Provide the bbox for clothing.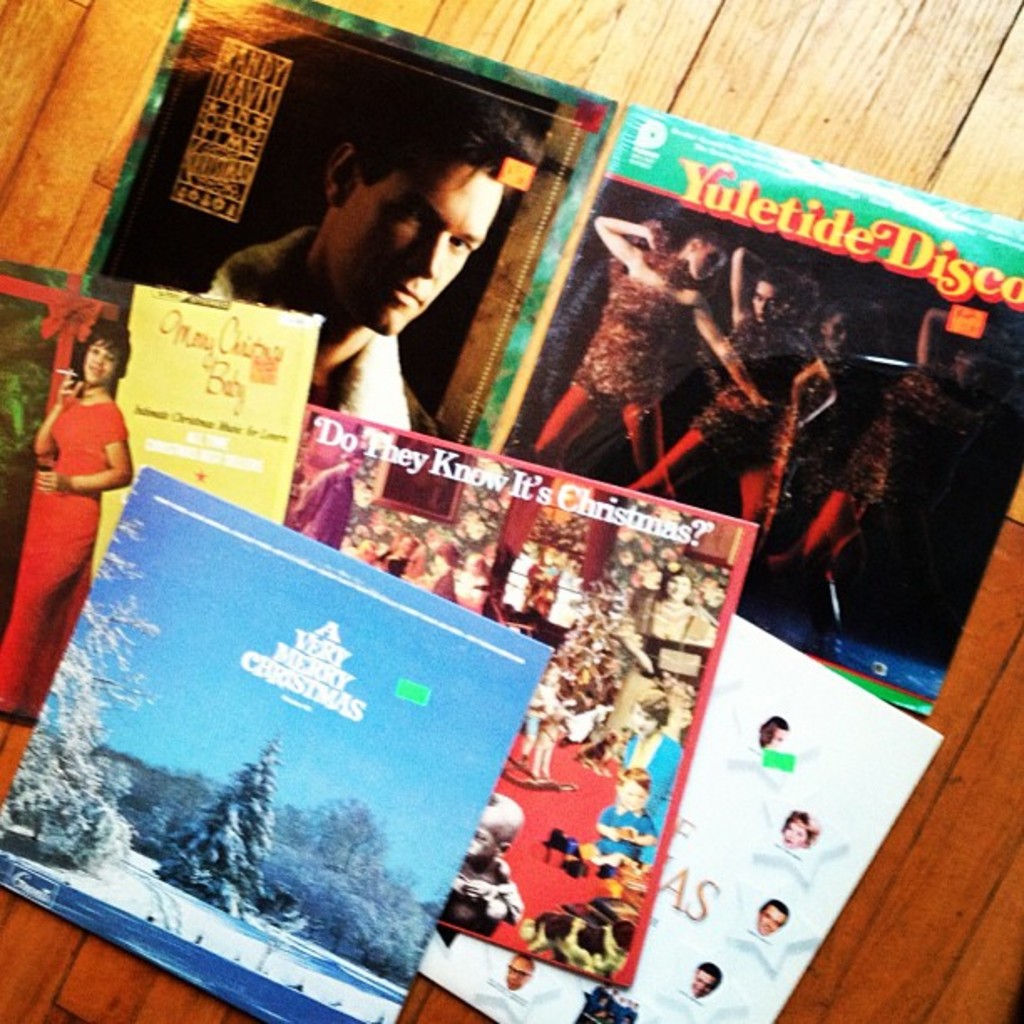
[x1=760, y1=360, x2=991, y2=572].
